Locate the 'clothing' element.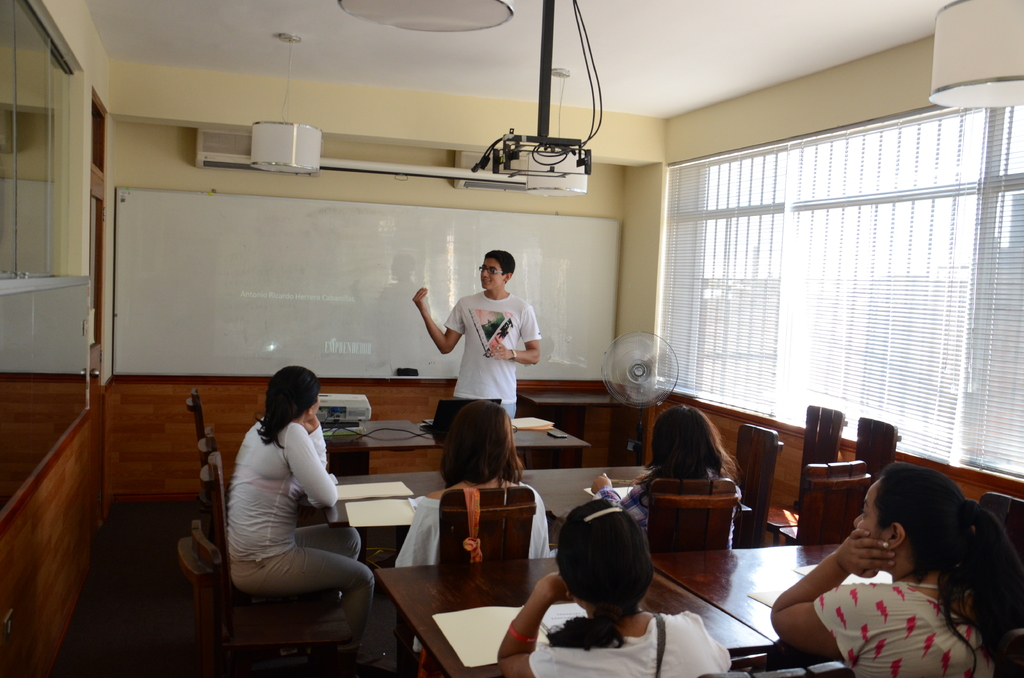
Element bbox: 531/617/740/677.
